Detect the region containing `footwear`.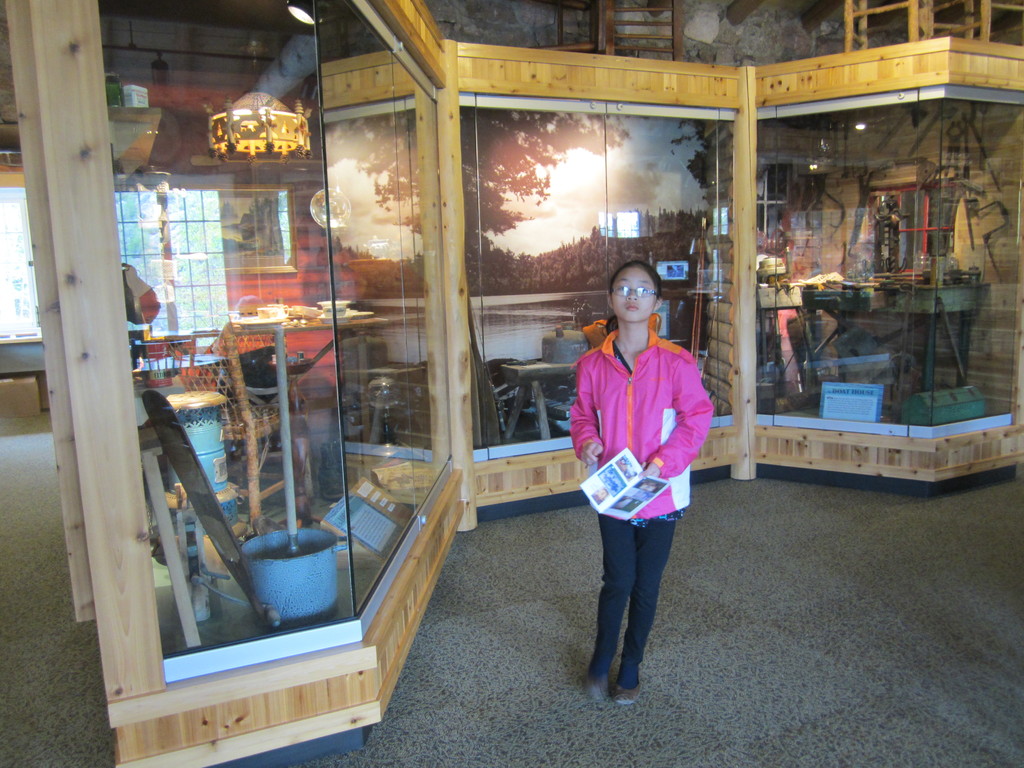
[left=575, top=668, right=618, bottom=699].
